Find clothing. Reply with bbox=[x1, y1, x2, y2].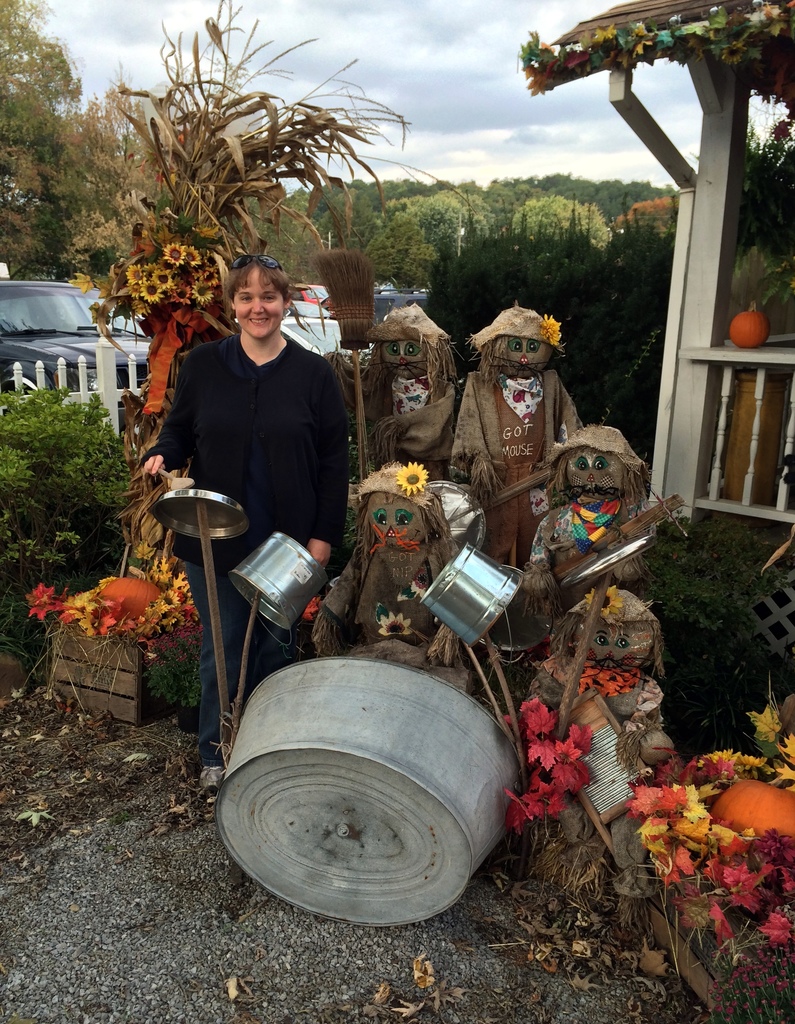
bbox=[576, 655, 650, 701].
